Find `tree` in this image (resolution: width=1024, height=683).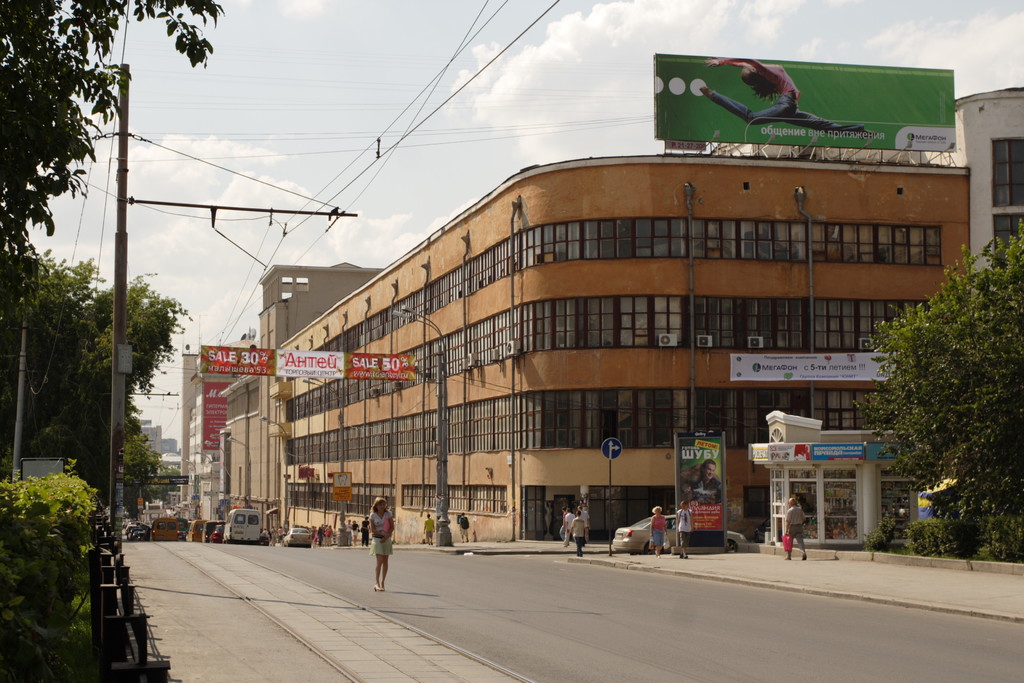
detection(860, 174, 1008, 557).
